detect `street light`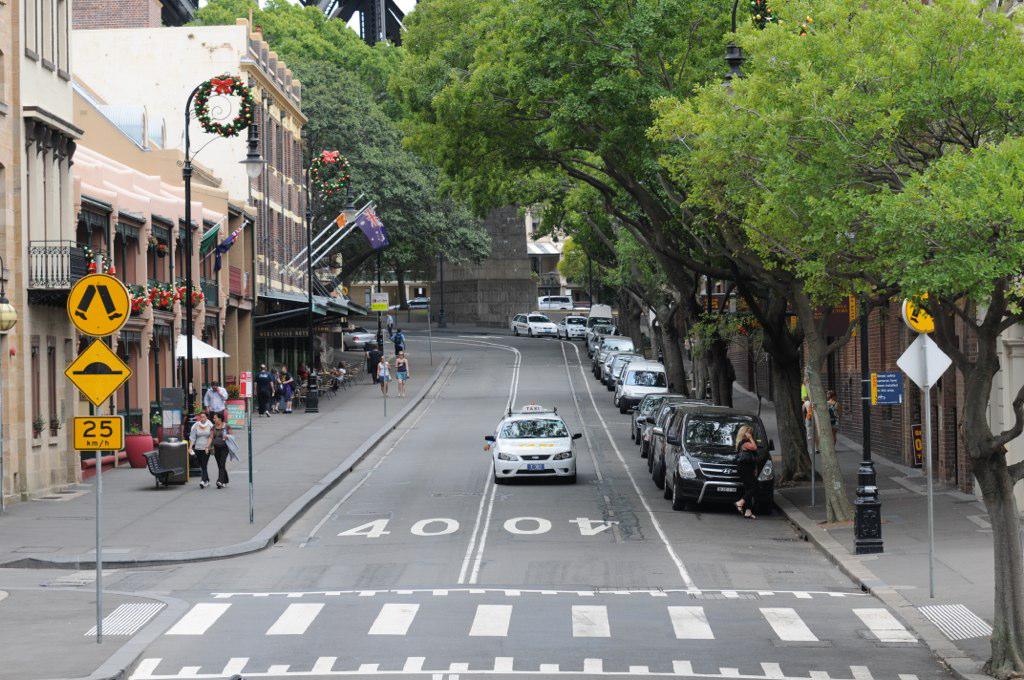
<box>180,72,267,480</box>
